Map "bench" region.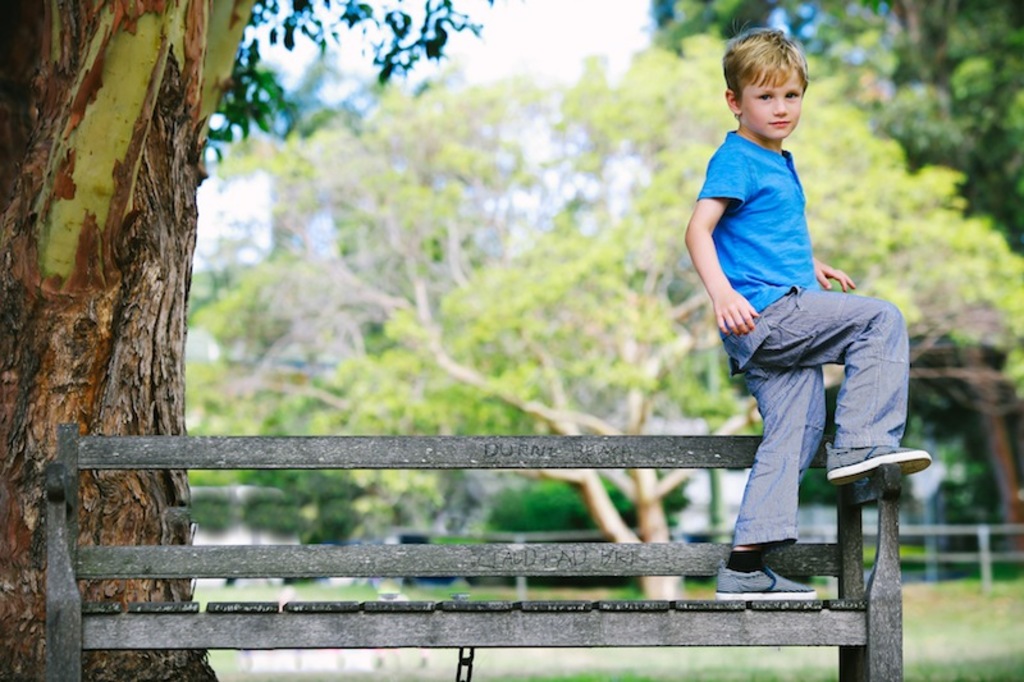
Mapped to box(100, 464, 910, 656).
